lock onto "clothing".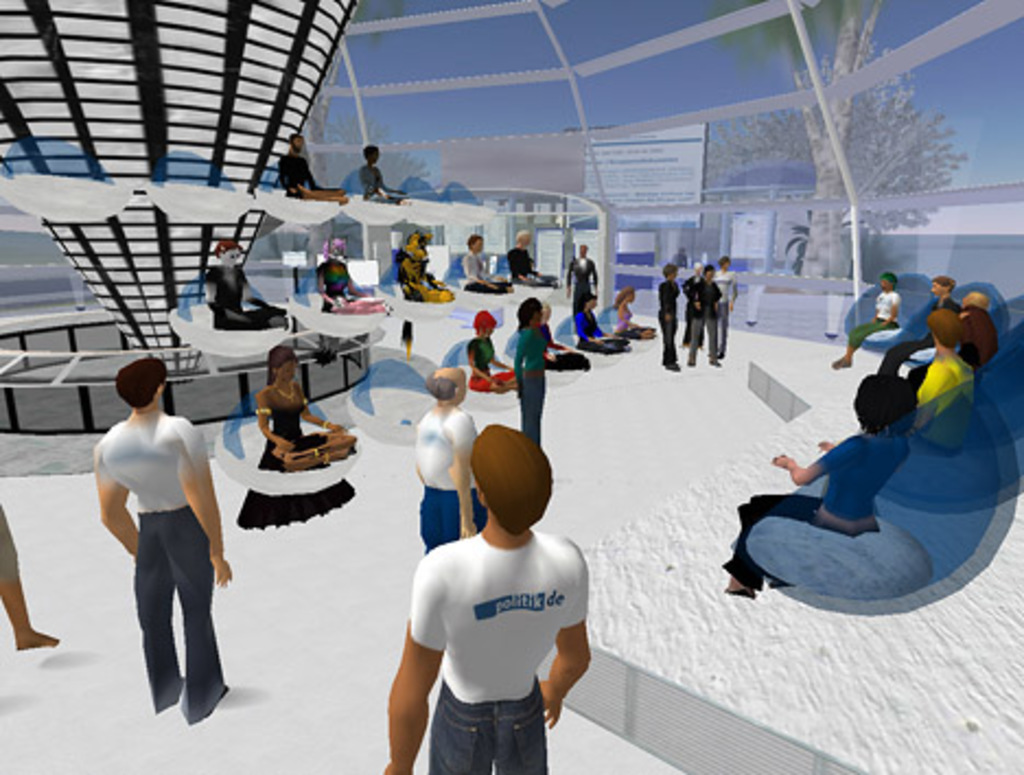
Locked: <box>0,504,18,589</box>.
